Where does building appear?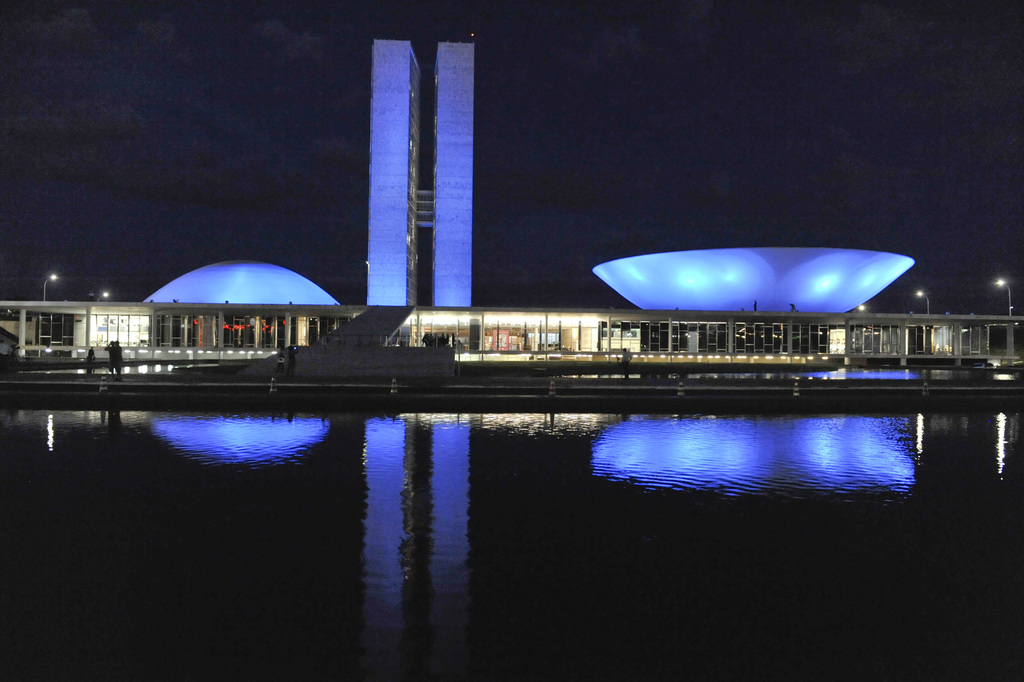
Appears at [432, 42, 476, 305].
